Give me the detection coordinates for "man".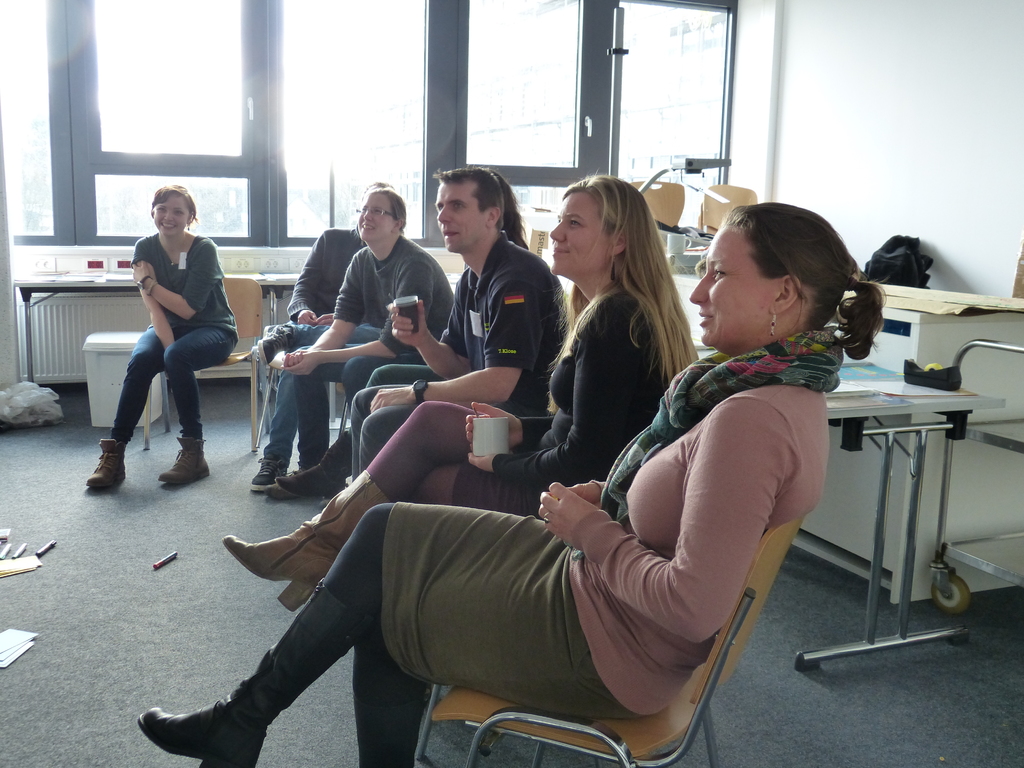
{"left": 243, "top": 182, "right": 401, "bottom": 506}.
